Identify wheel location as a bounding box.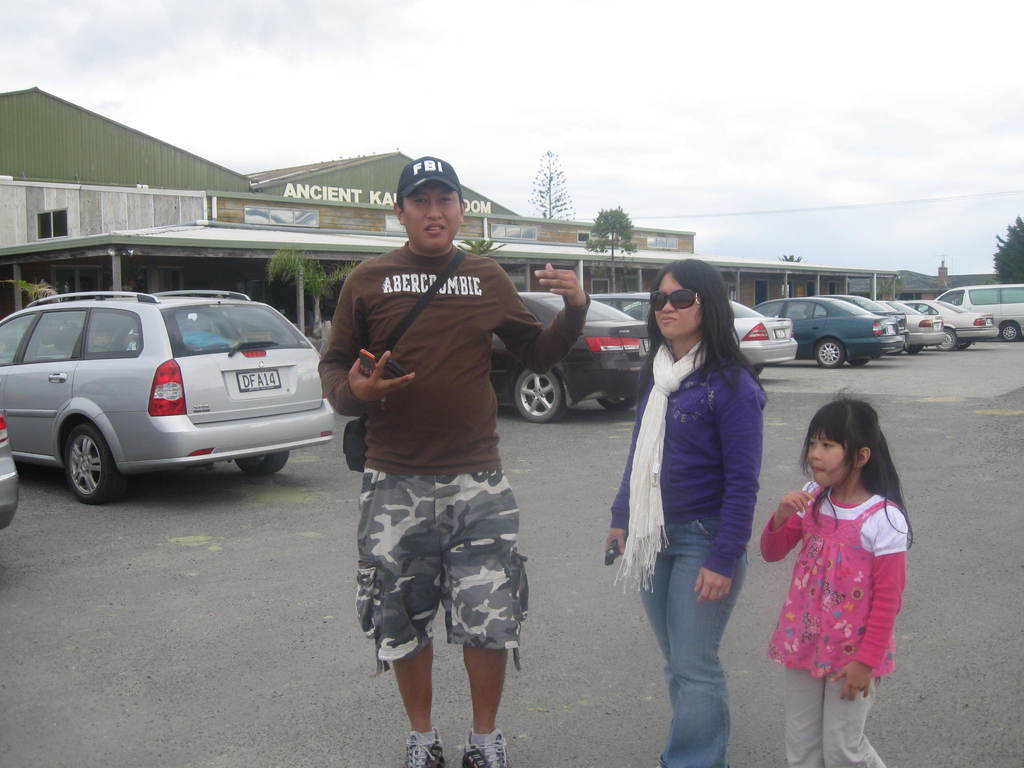
crop(935, 326, 959, 352).
